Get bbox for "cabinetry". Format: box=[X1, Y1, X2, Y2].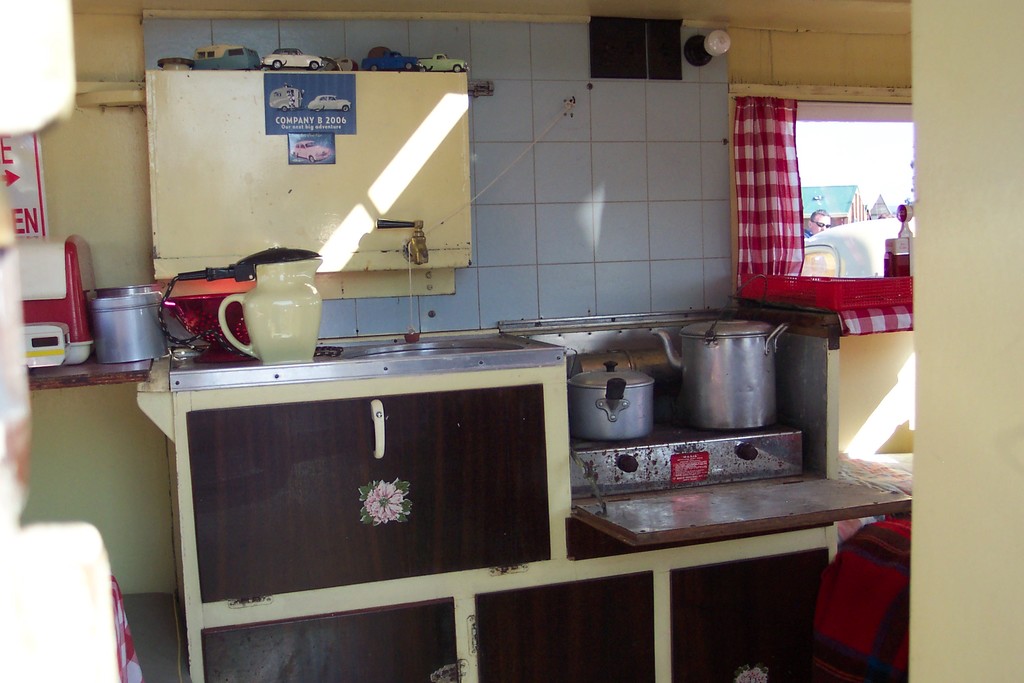
box=[177, 373, 570, 630].
